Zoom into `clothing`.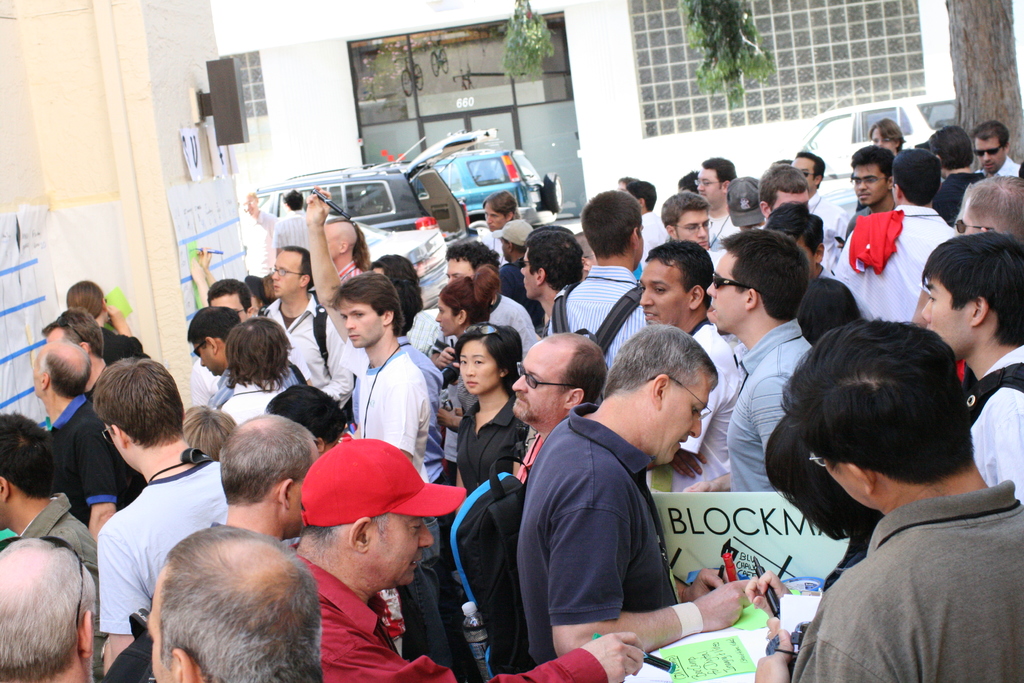
Zoom target: x1=274 y1=207 x2=311 y2=250.
